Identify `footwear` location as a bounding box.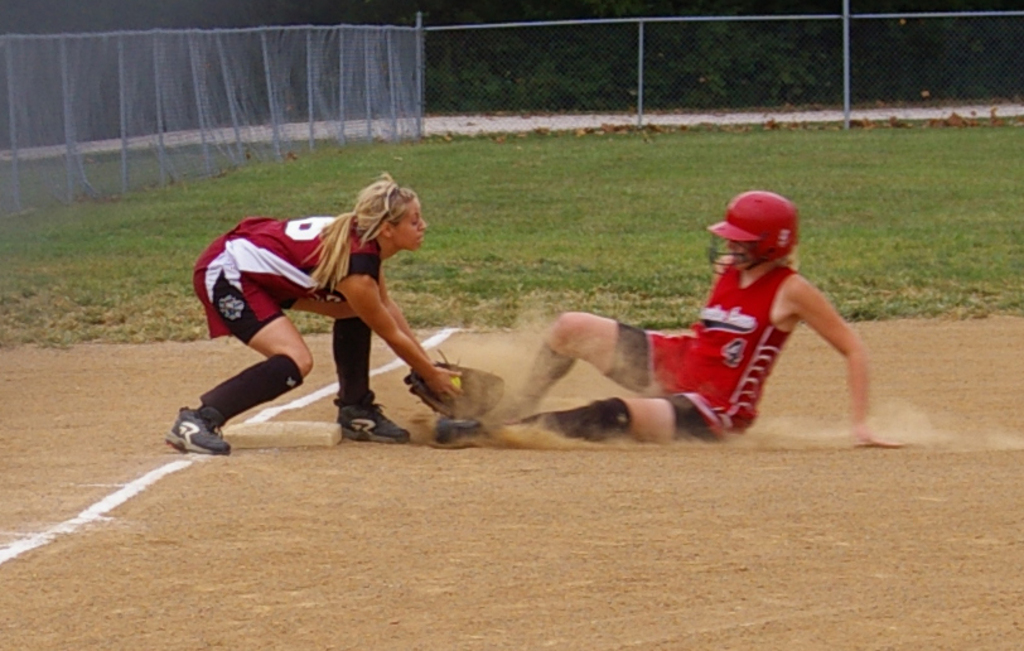
box(333, 394, 407, 442).
